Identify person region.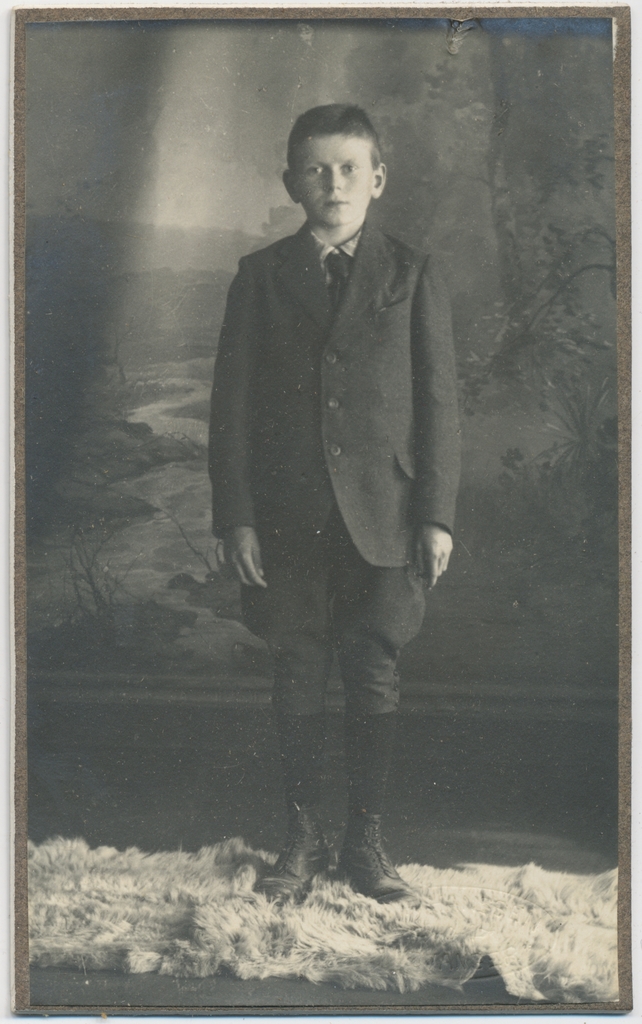
Region: [left=197, top=95, right=474, bottom=906].
